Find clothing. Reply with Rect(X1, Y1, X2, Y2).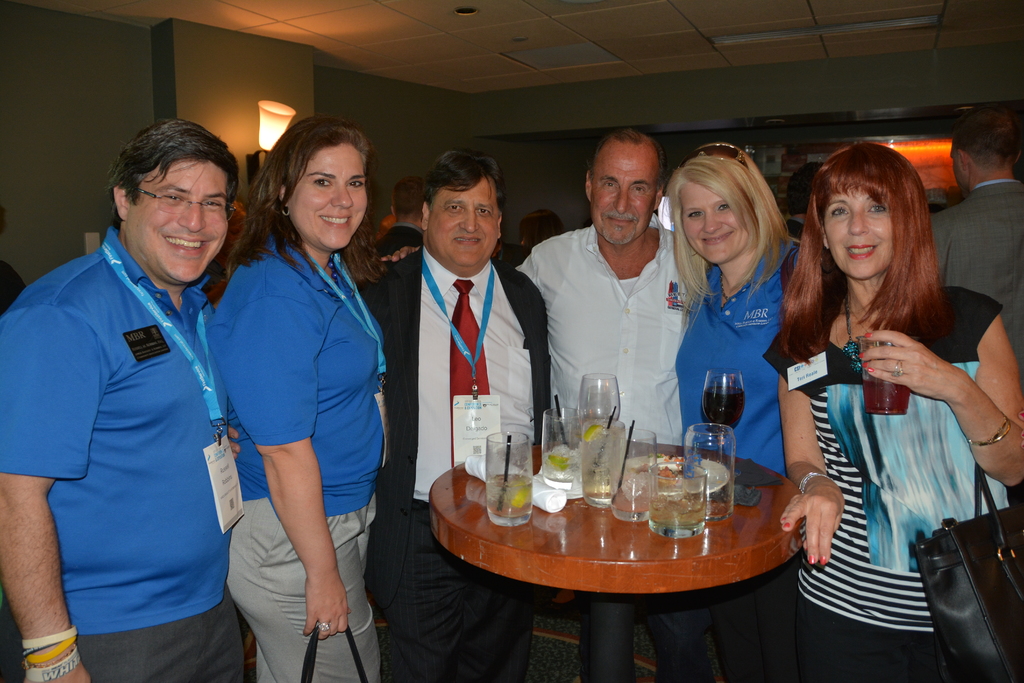
Rect(512, 226, 689, 445).
